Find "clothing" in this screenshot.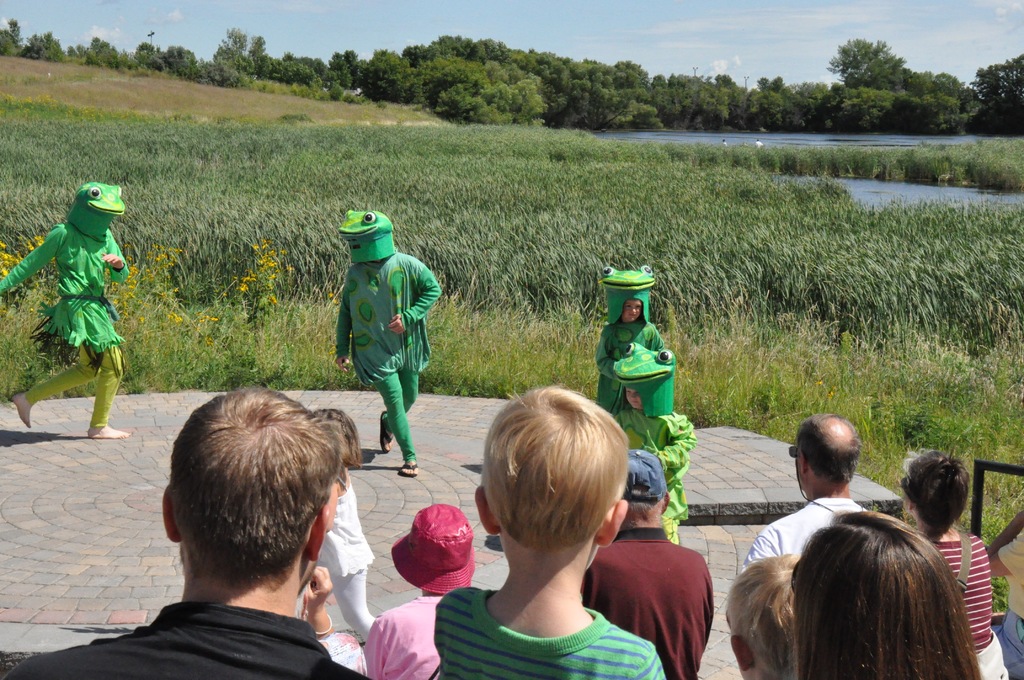
The bounding box for "clothing" is 311, 478, 379, 643.
